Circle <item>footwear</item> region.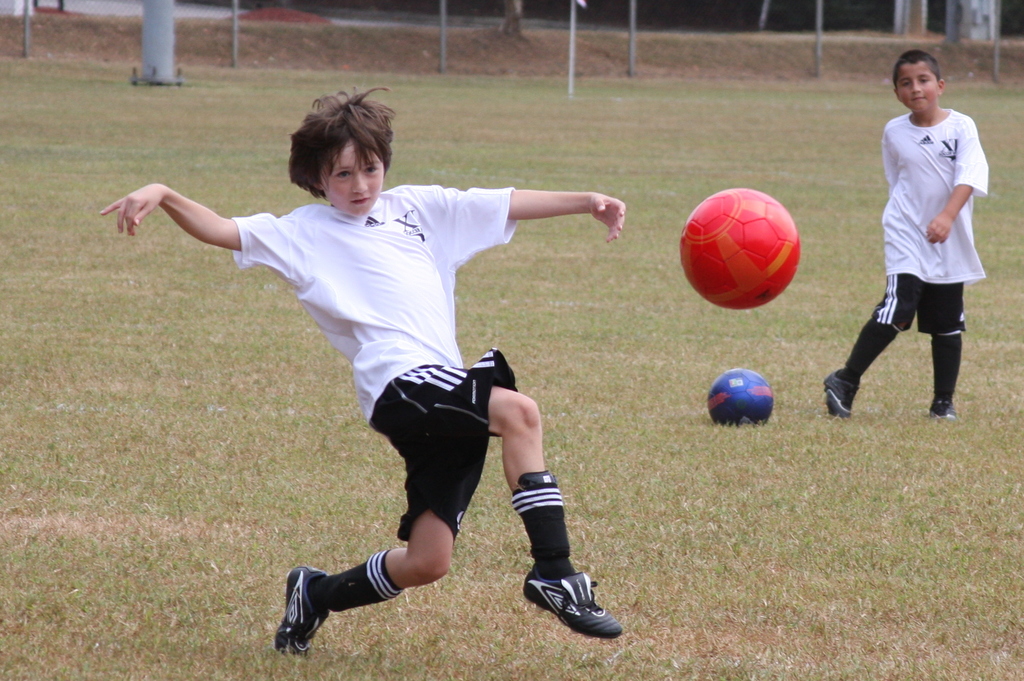
Region: box(275, 562, 328, 660).
